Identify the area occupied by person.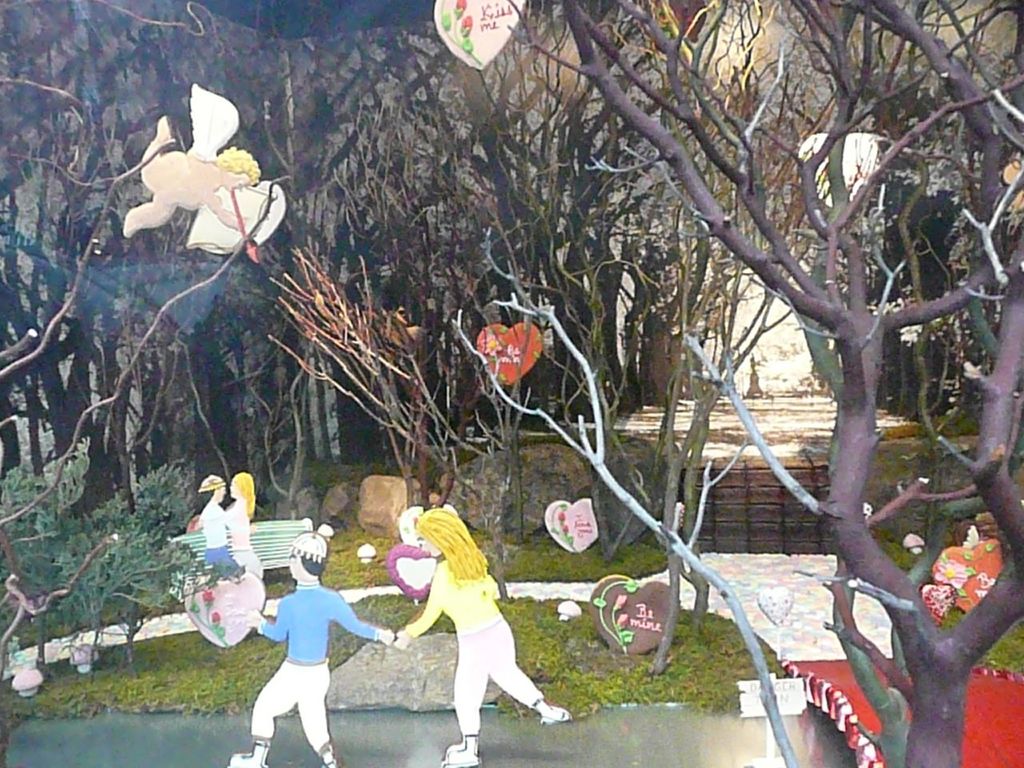
Area: region(199, 476, 225, 572).
